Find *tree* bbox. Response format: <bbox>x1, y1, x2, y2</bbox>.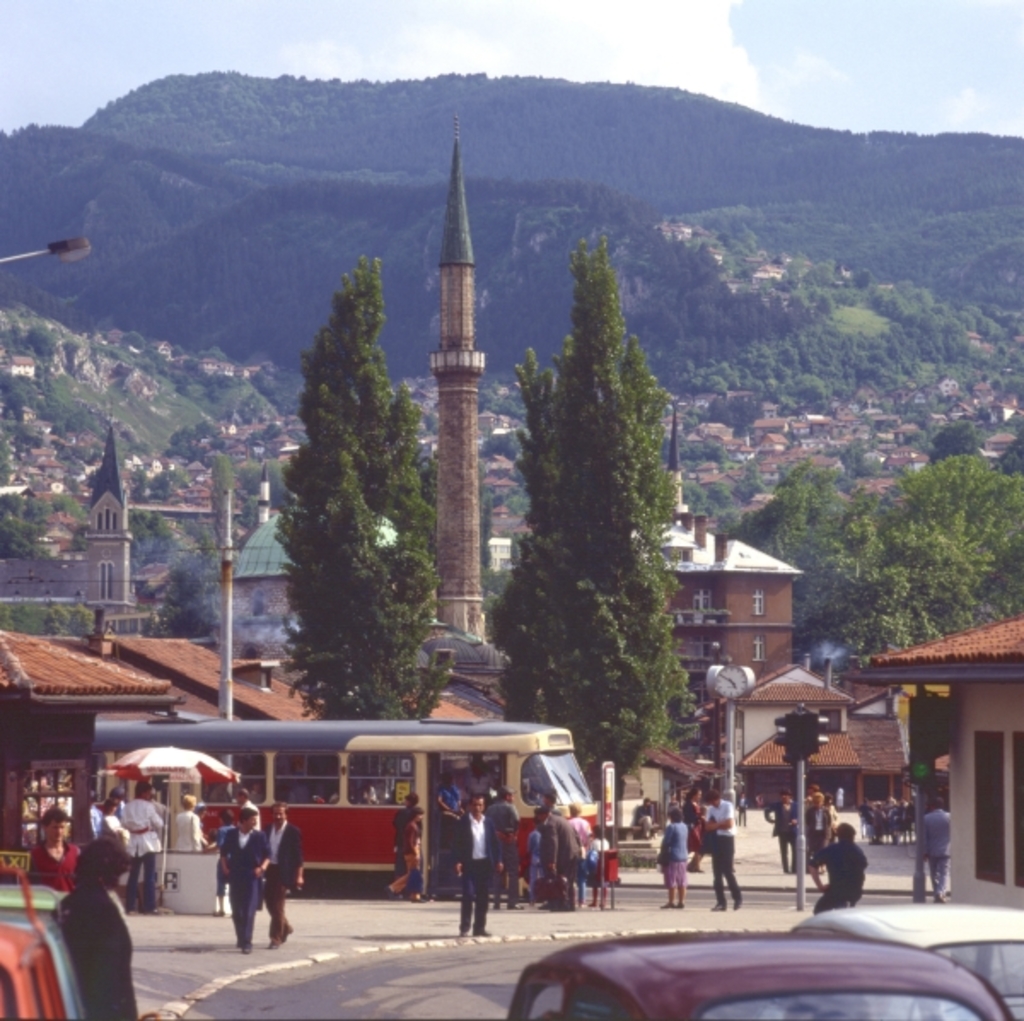
<bbox>254, 249, 464, 768</bbox>.
